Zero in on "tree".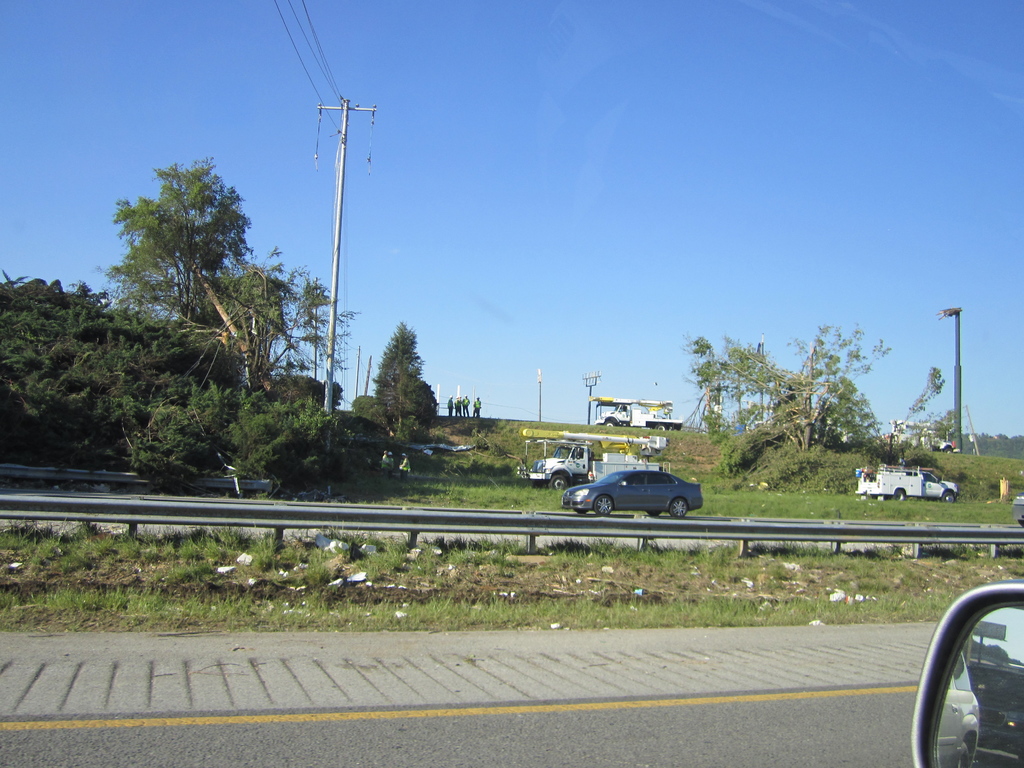
Zeroed in: [left=685, top=324, right=883, bottom=454].
